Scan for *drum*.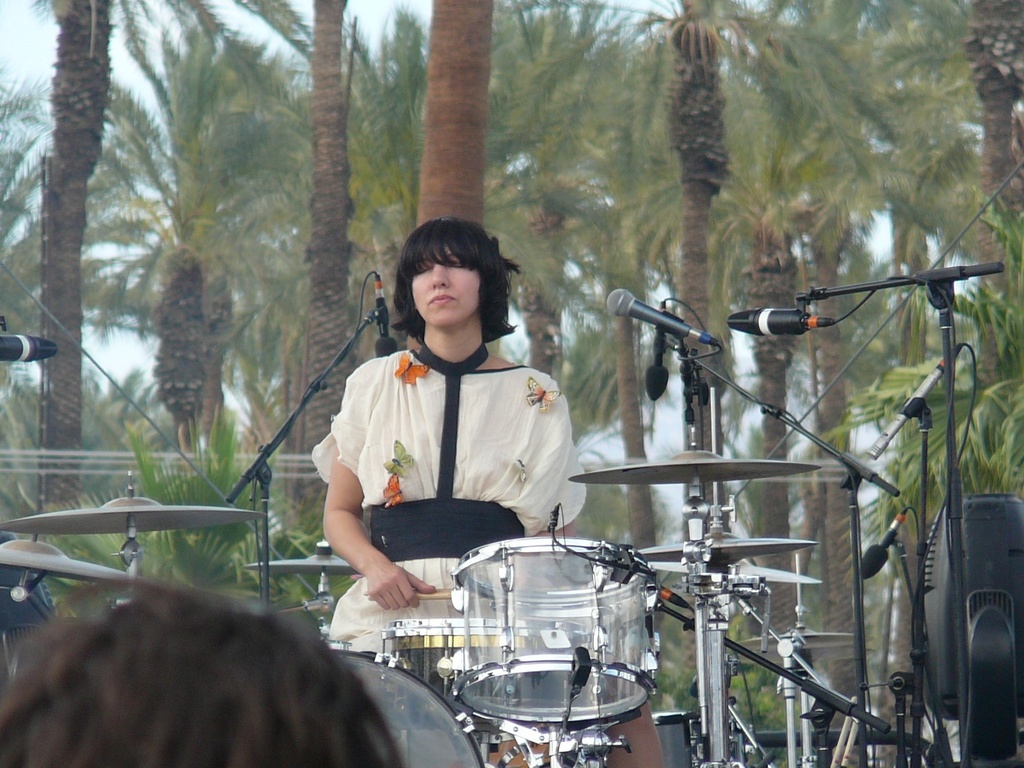
Scan result: rect(326, 646, 490, 767).
